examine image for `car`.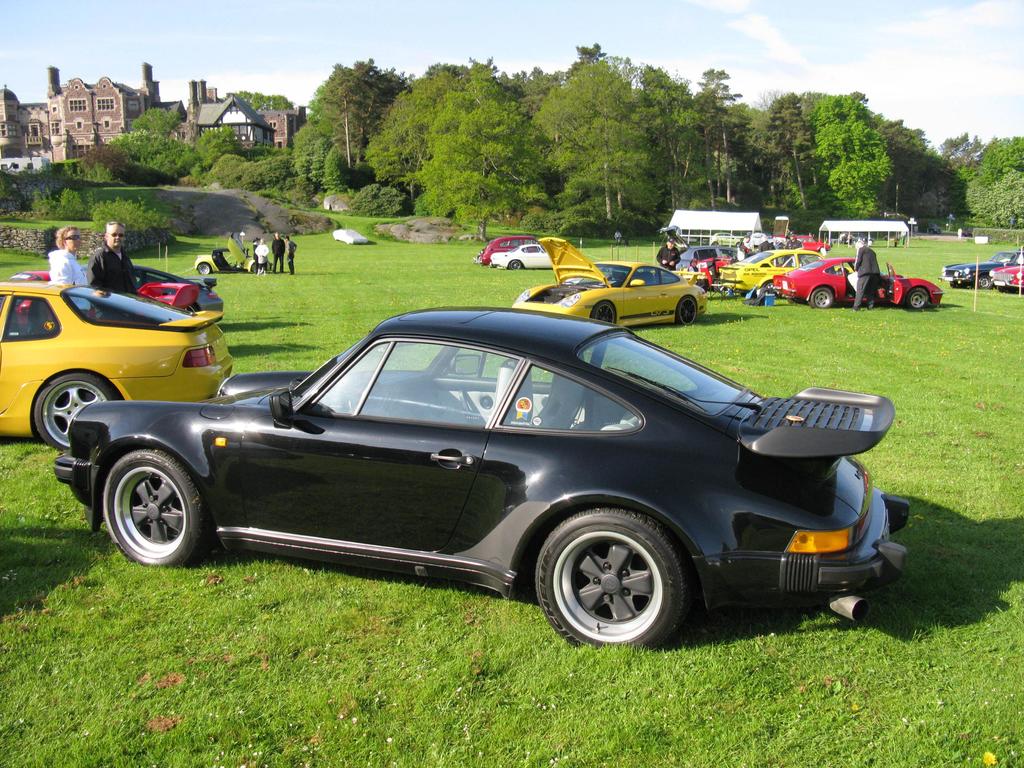
Examination result: crop(709, 232, 742, 244).
